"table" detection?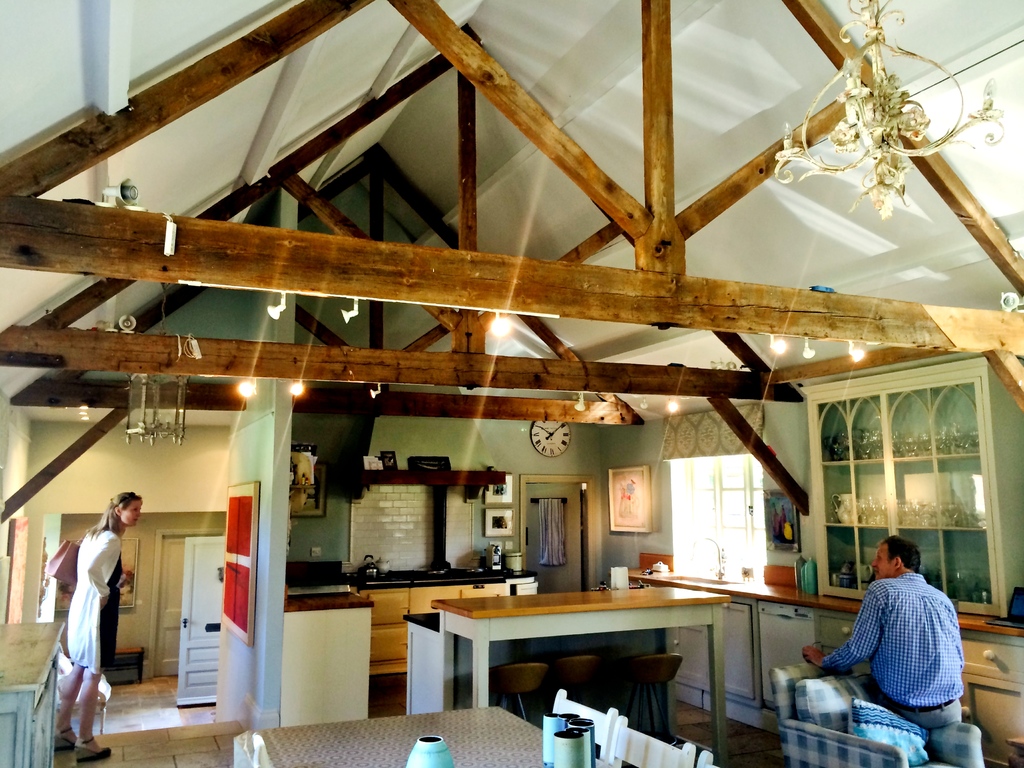
{"left": 430, "top": 582, "right": 734, "bottom": 767}
